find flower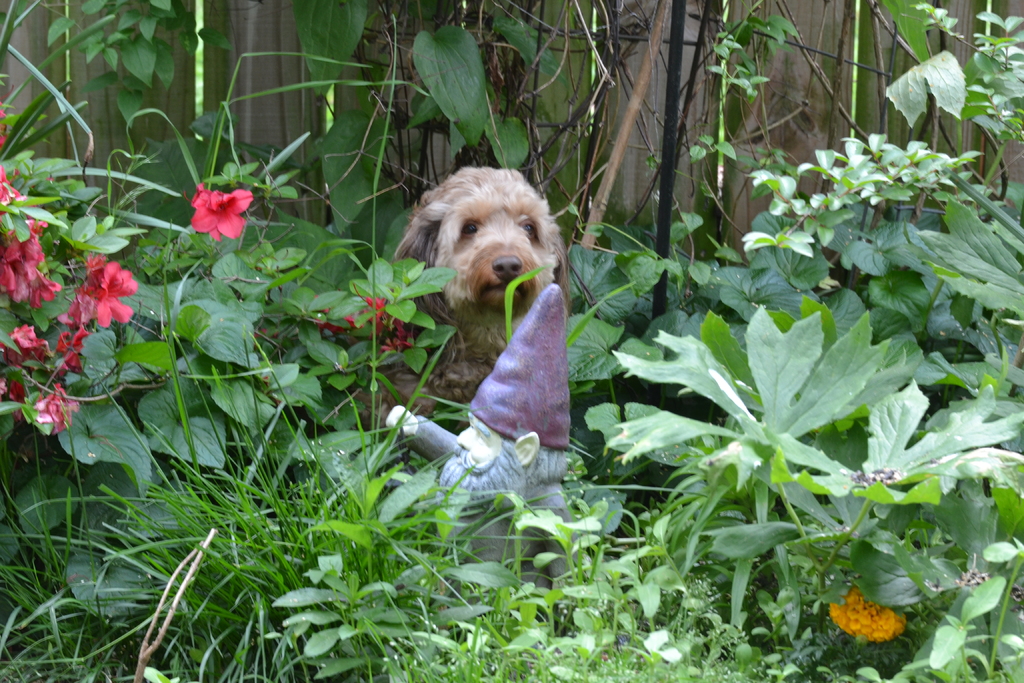
x1=354 y1=298 x2=428 y2=357
